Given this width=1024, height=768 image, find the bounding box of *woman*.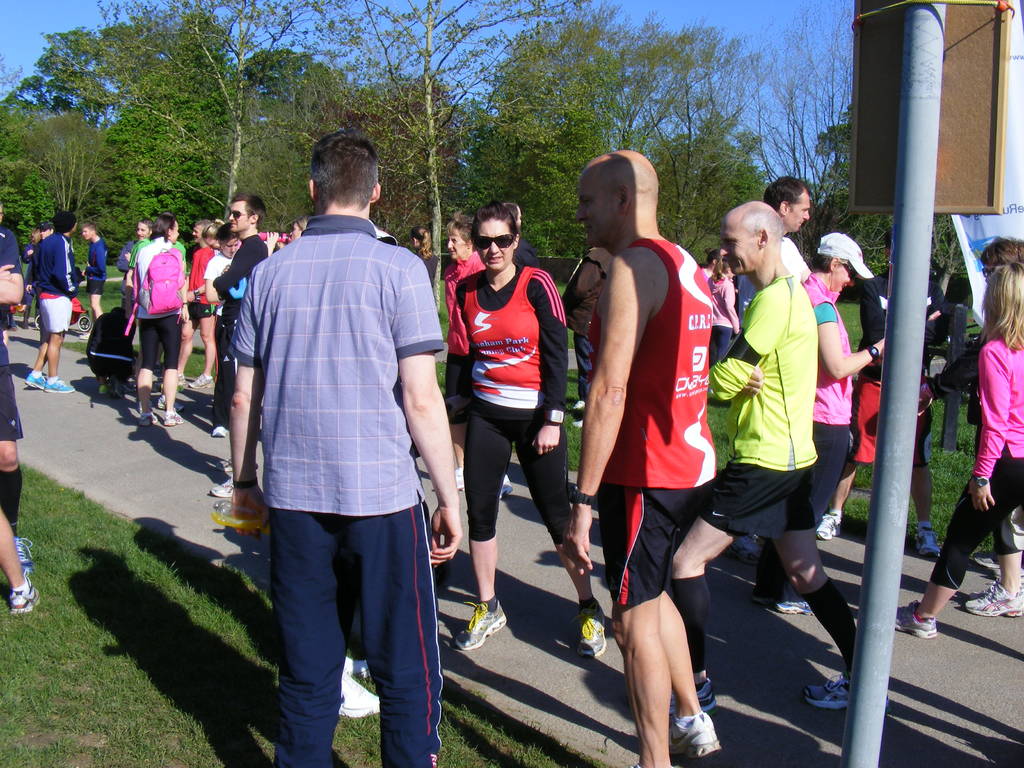
<bbox>703, 248, 742, 365</bbox>.
